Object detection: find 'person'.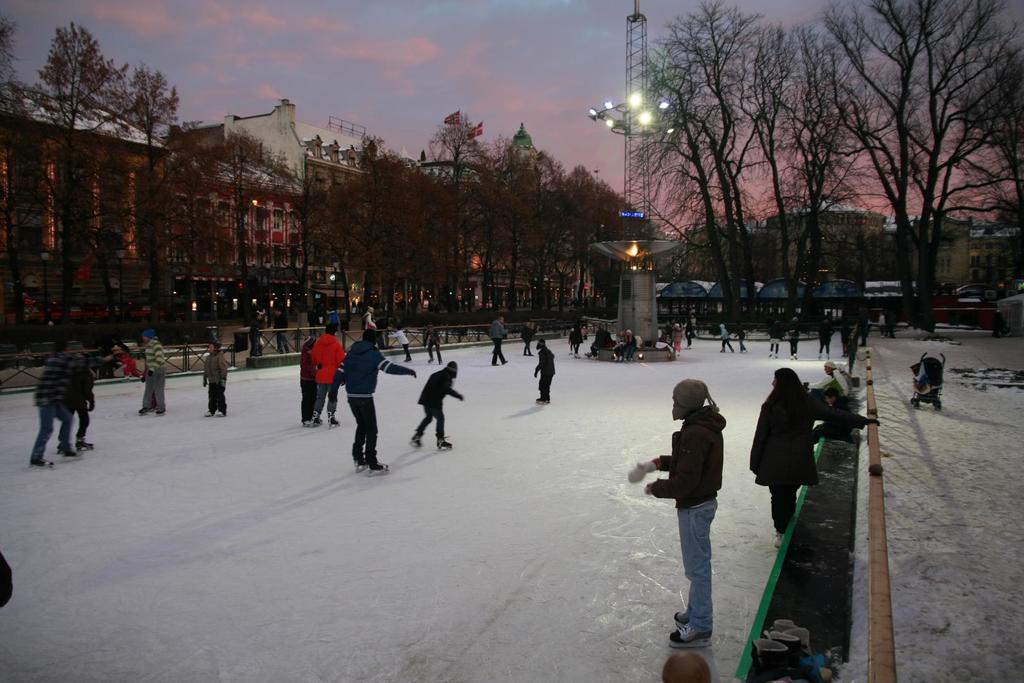
select_region(404, 357, 463, 451).
